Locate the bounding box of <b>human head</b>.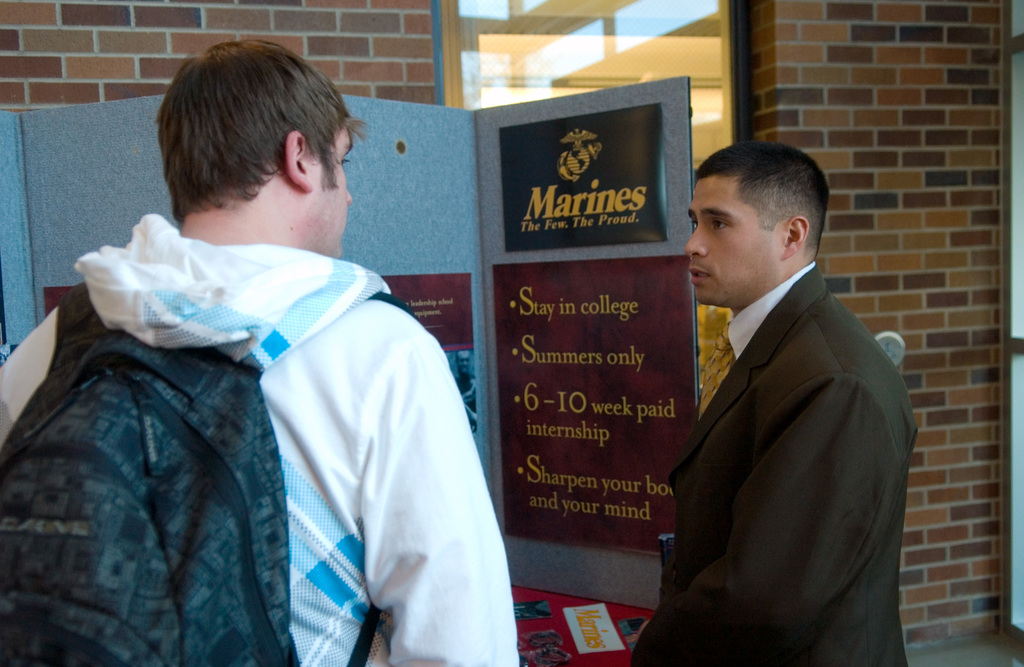
Bounding box: [x1=155, y1=38, x2=371, y2=261].
